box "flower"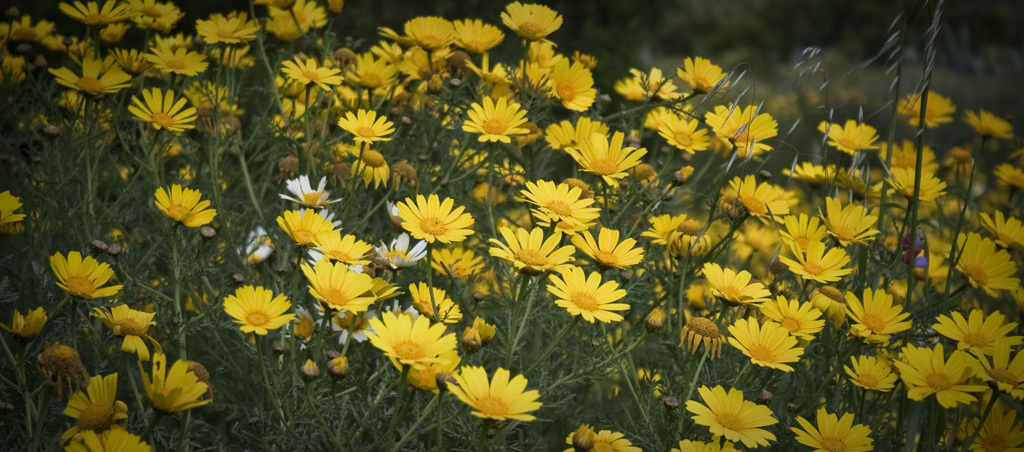
crop(824, 198, 873, 243)
